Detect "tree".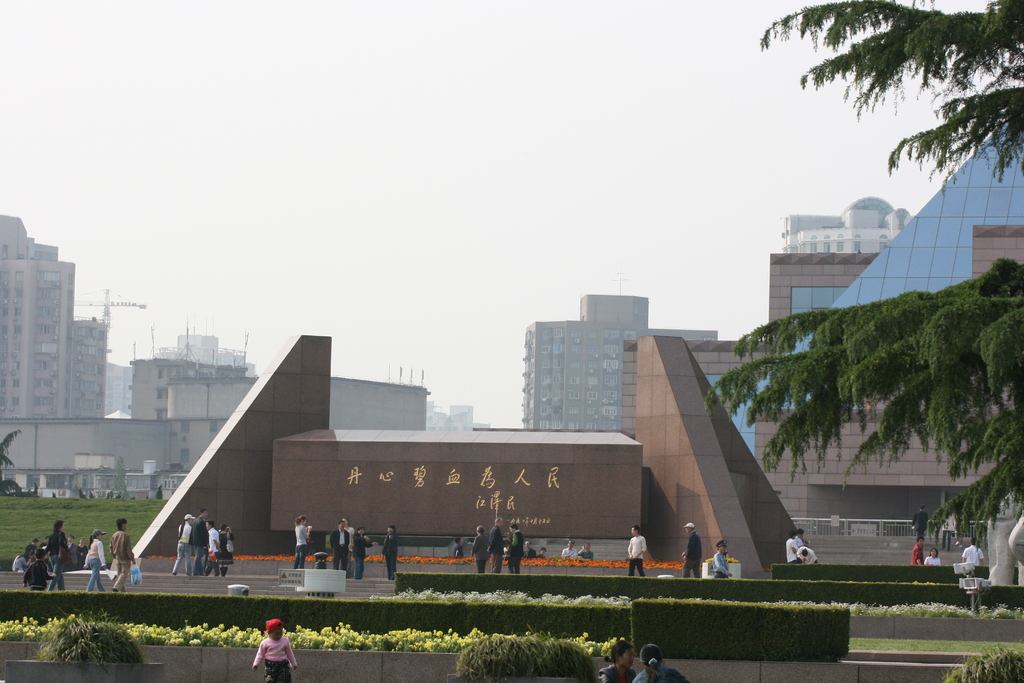
Detected at l=0, t=425, r=26, b=479.
